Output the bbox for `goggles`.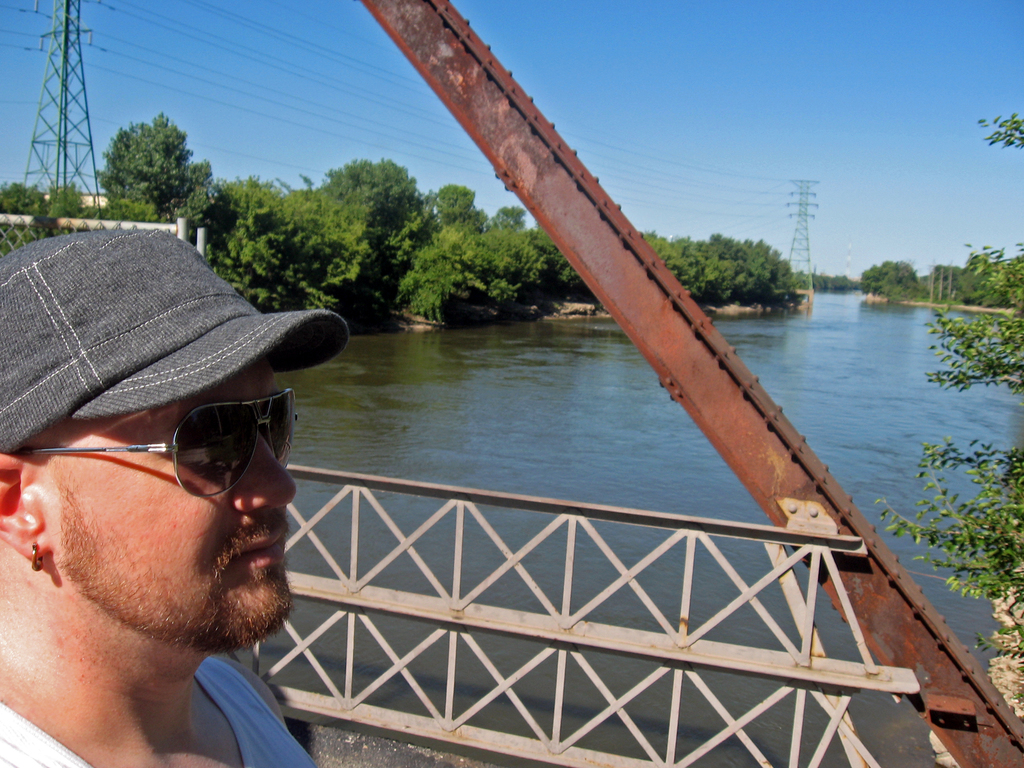
(6, 387, 298, 500).
